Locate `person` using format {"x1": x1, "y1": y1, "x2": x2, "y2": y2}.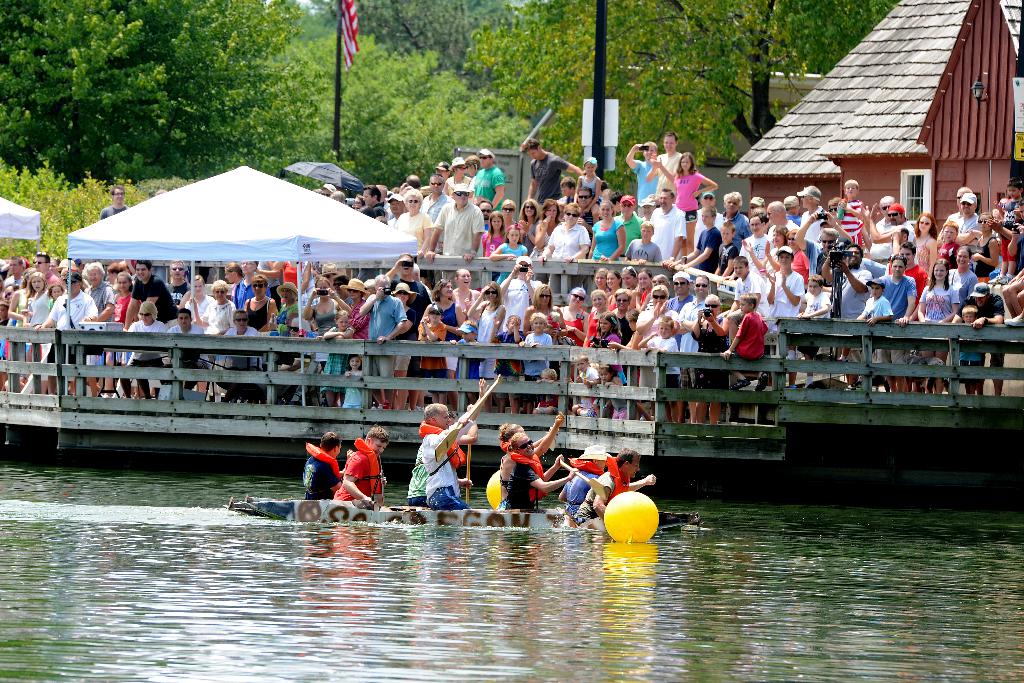
{"x1": 354, "y1": 274, "x2": 408, "y2": 408}.
